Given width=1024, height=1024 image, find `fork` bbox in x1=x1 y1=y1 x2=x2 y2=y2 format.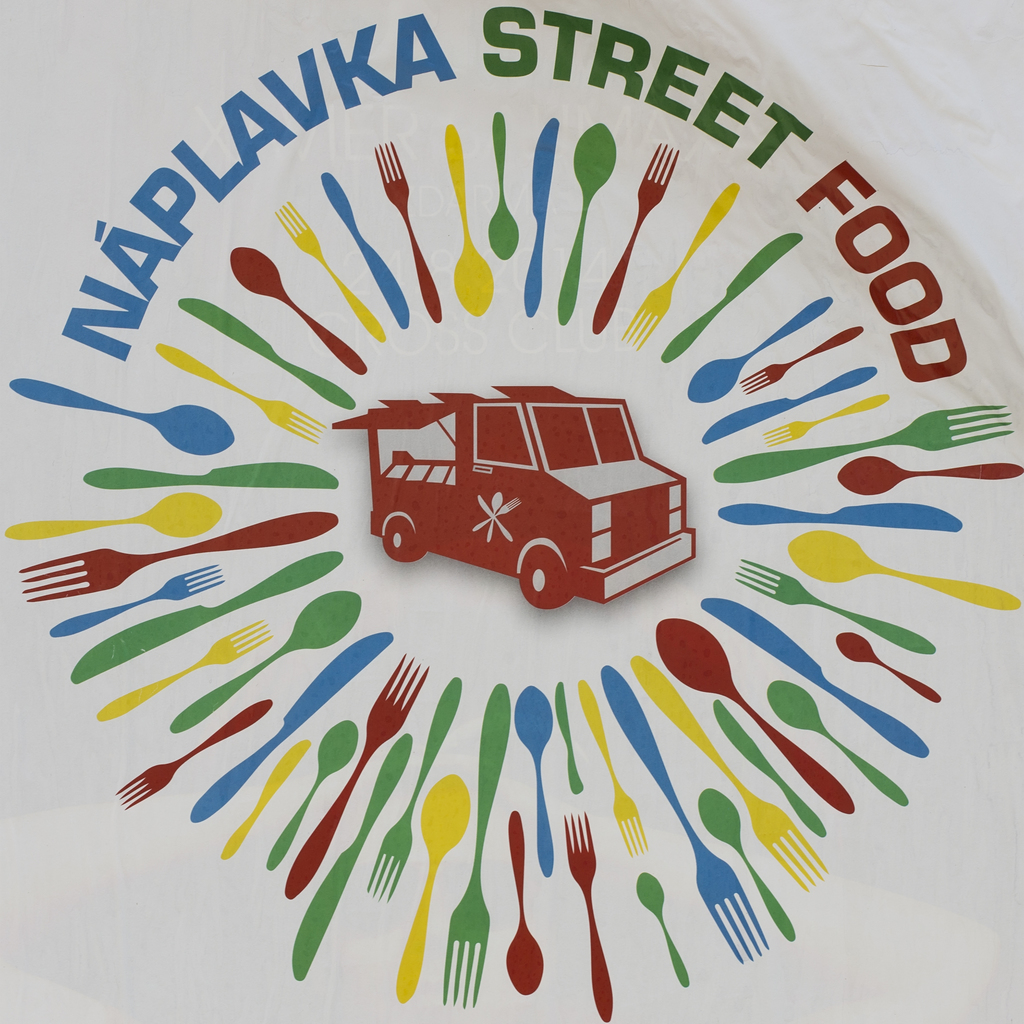
x1=373 y1=138 x2=444 y2=322.
